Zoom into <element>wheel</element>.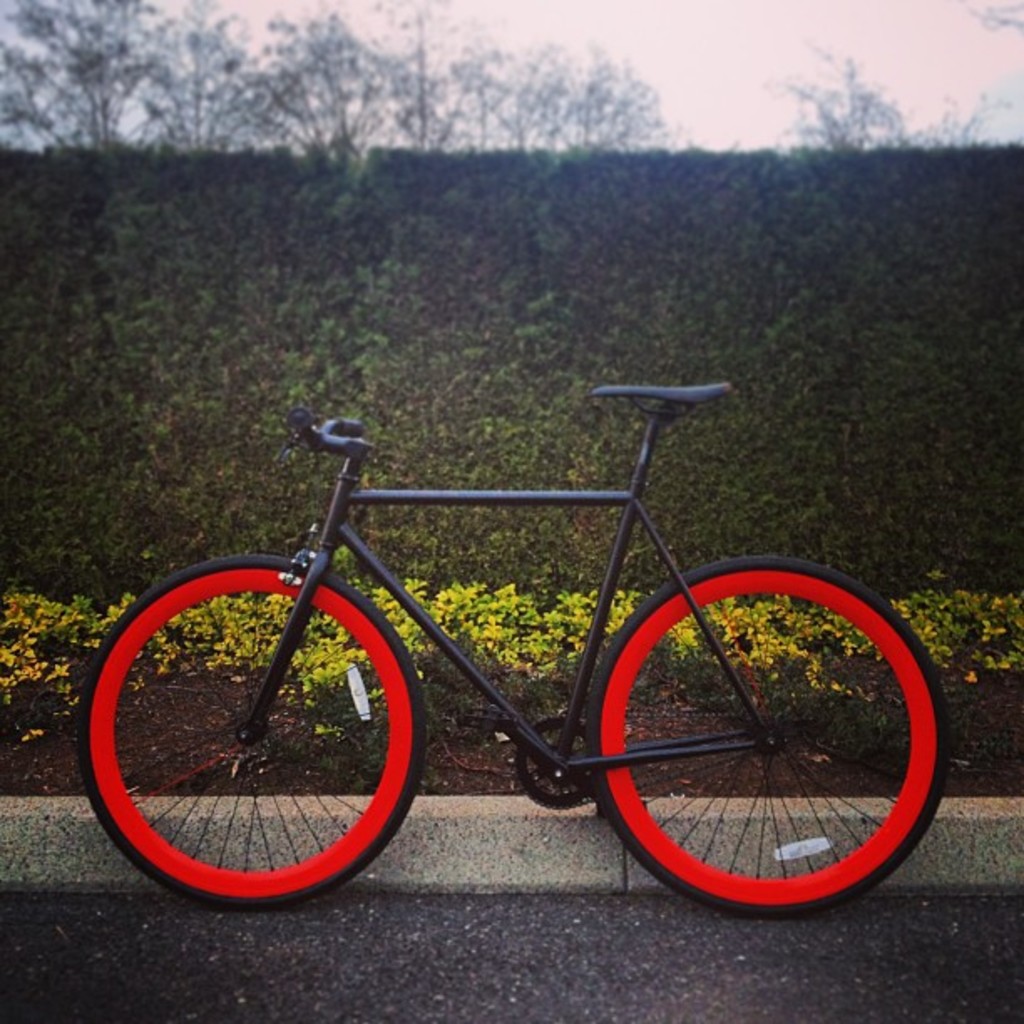
Zoom target: Rect(72, 545, 433, 914).
